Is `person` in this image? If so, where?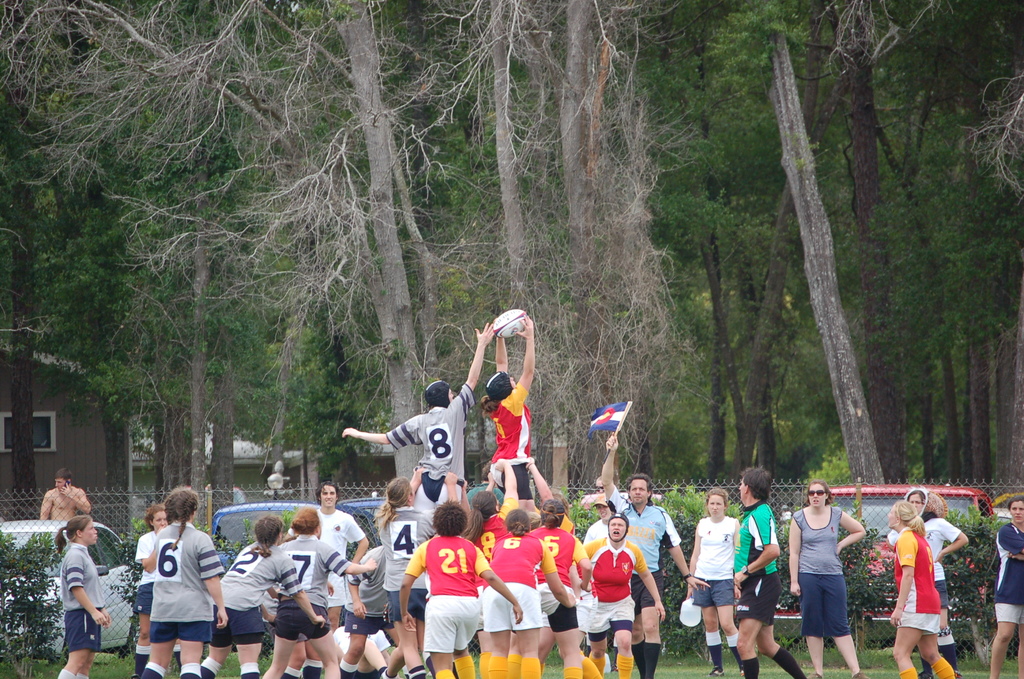
Yes, at select_region(791, 475, 868, 678).
